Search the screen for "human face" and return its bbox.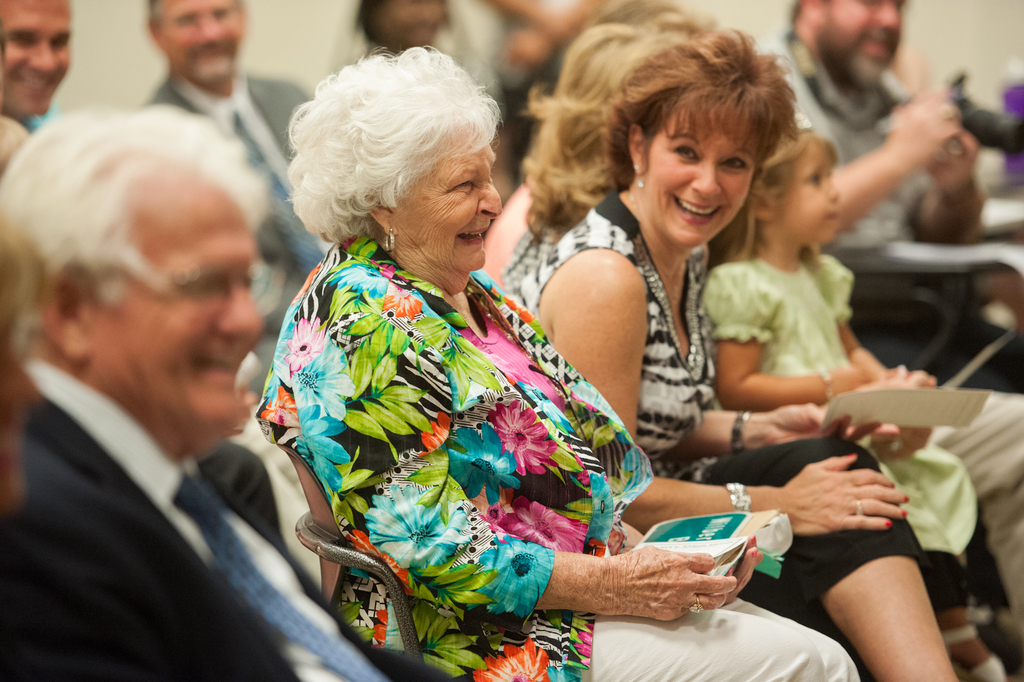
Found: (645, 106, 755, 246).
